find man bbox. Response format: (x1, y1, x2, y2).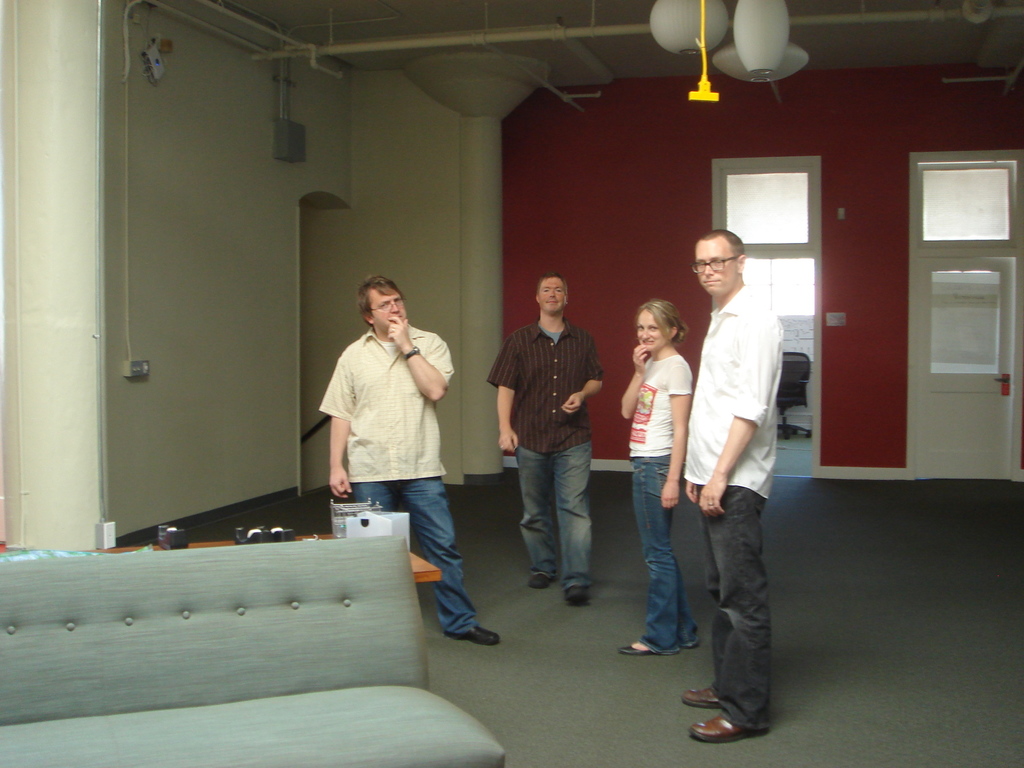
(319, 279, 500, 642).
